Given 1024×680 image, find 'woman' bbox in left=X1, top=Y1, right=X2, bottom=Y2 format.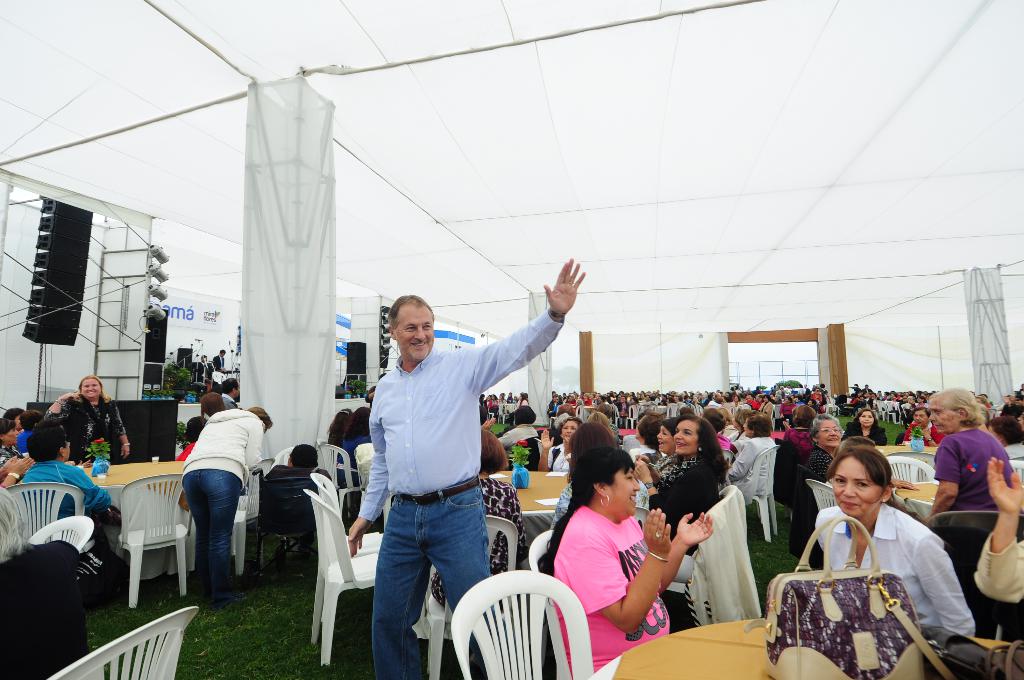
left=728, top=410, right=776, bottom=506.
